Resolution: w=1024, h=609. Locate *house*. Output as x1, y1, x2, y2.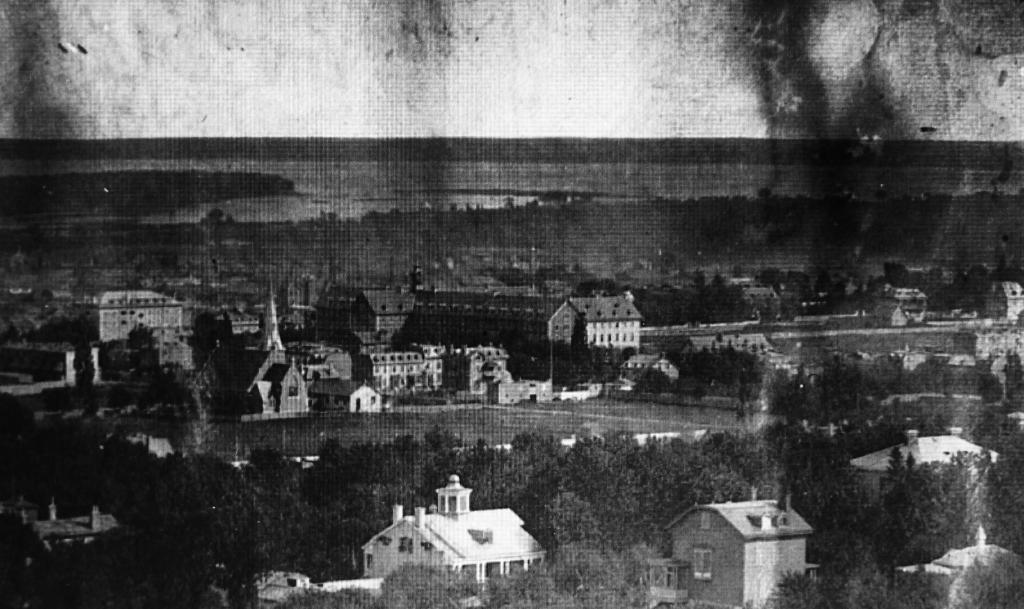
371, 479, 535, 600.
